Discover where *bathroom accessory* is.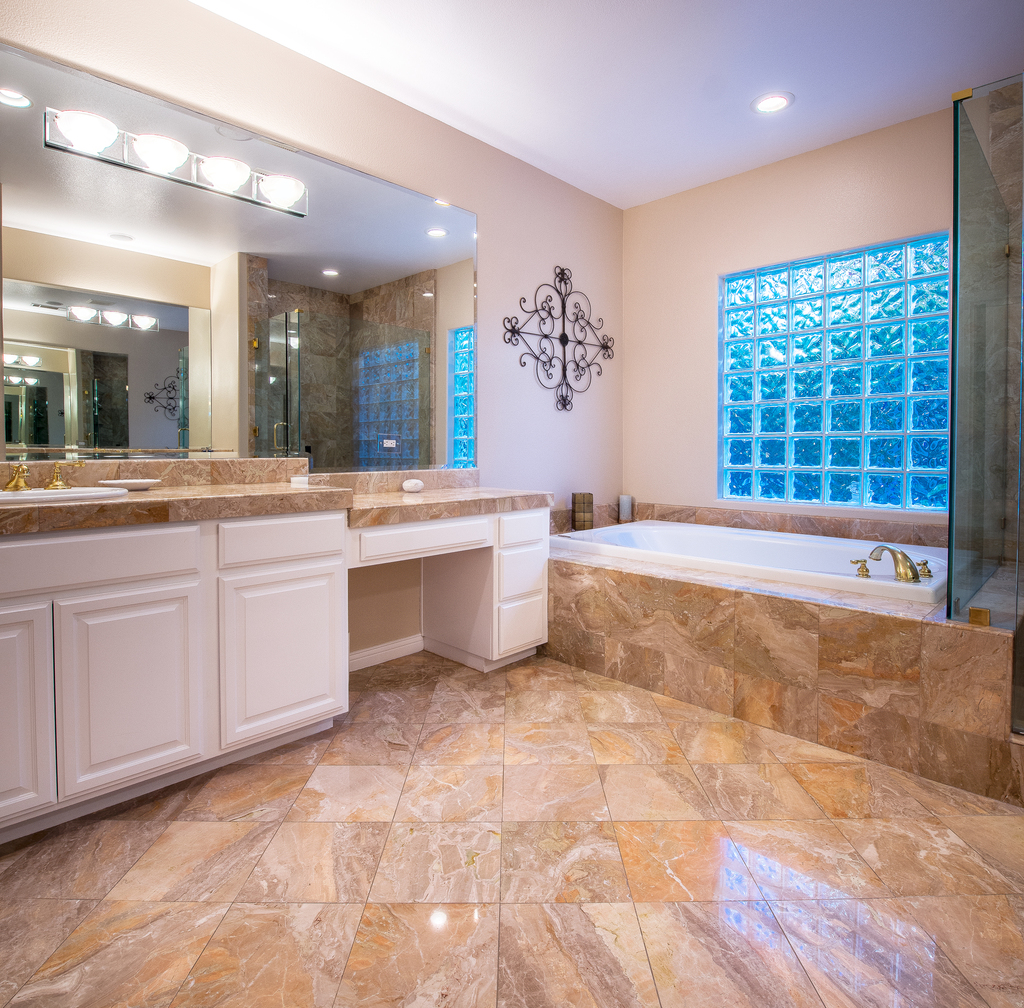
Discovered at box=[43, 457, 81, 493].
